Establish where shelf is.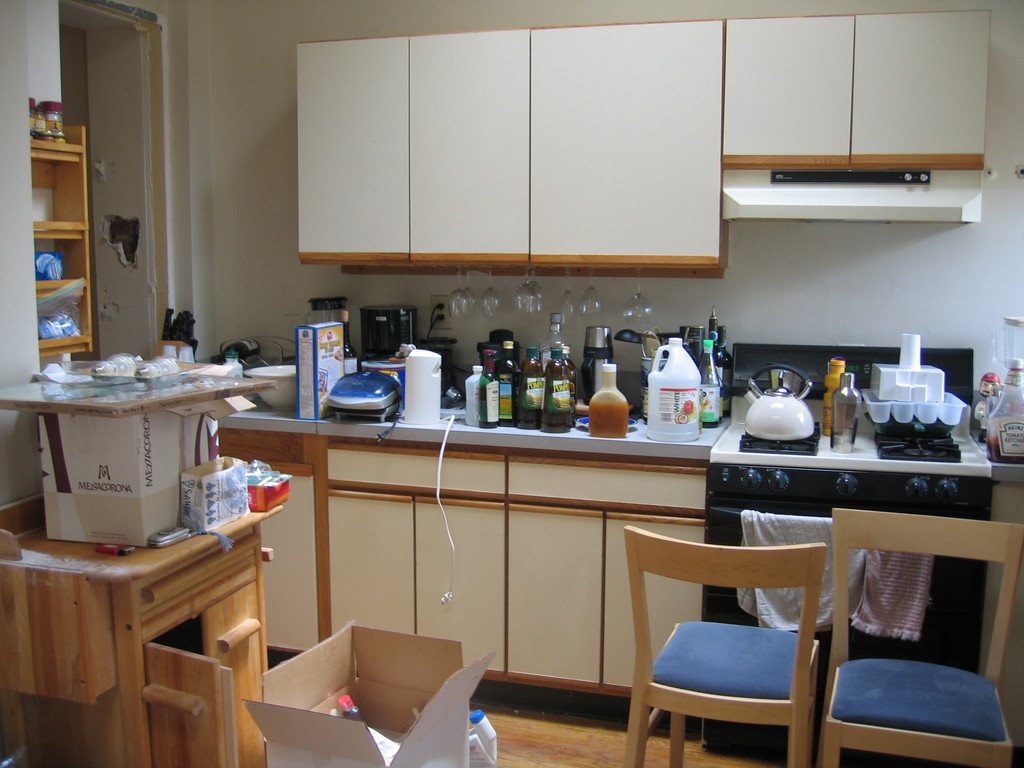
Established at 0, 463, 294, 767.
